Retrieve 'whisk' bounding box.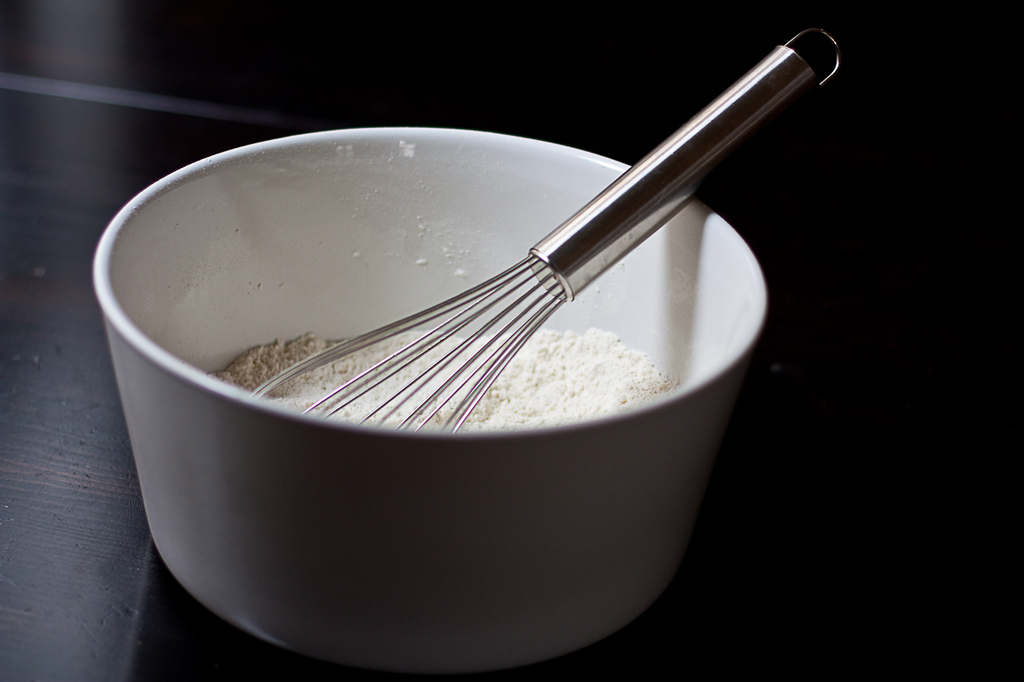
Bounding box: 254, 22, 842, 433.
